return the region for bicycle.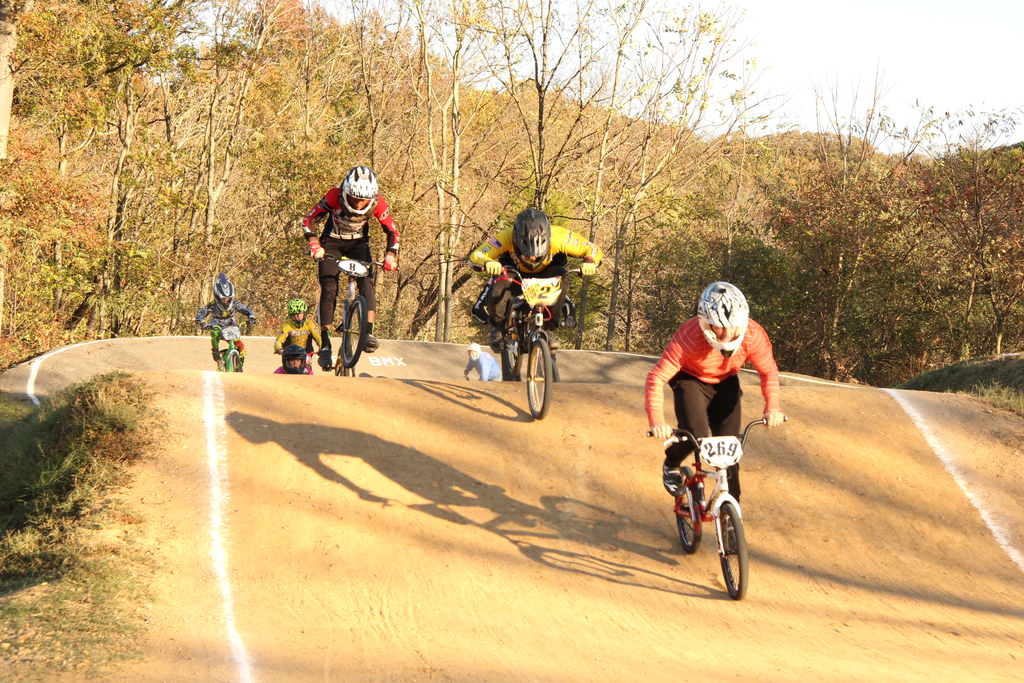
BBox(275, 349, 317, 367).
